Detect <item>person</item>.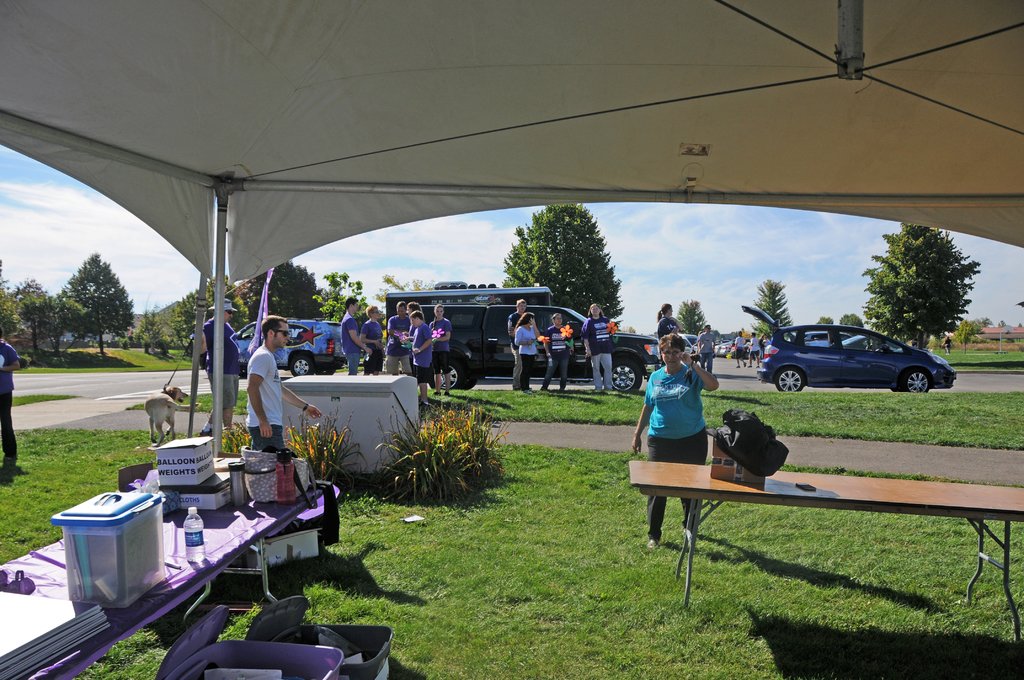
Detected at left=0, top=334, right=19, bottom=464.
